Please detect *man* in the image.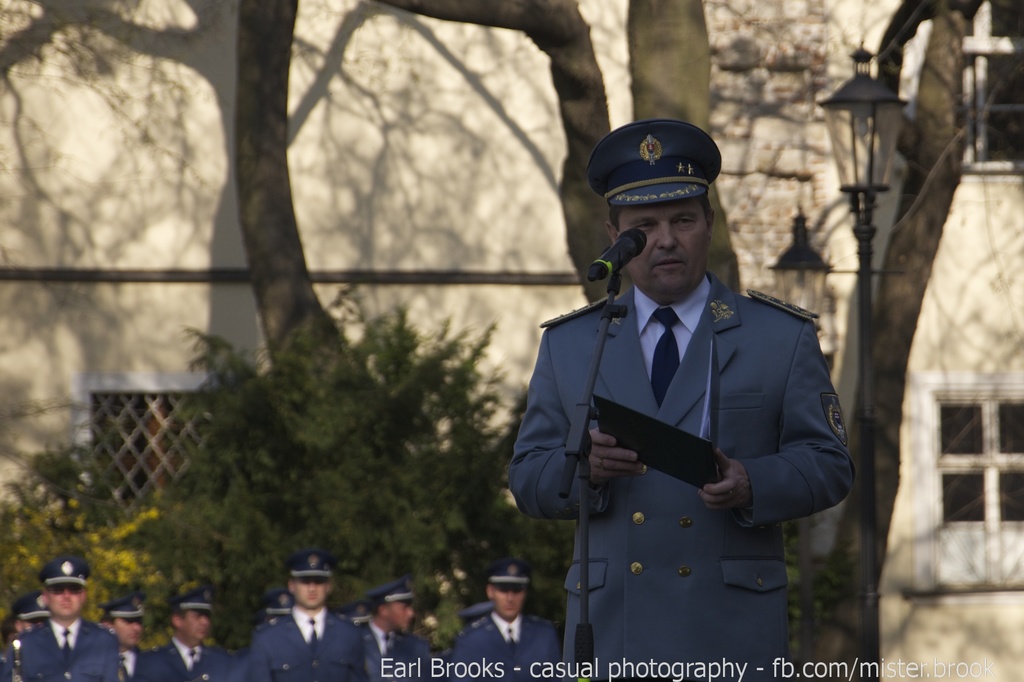
<bbox>504, 120, 851, 681</bbox>.
